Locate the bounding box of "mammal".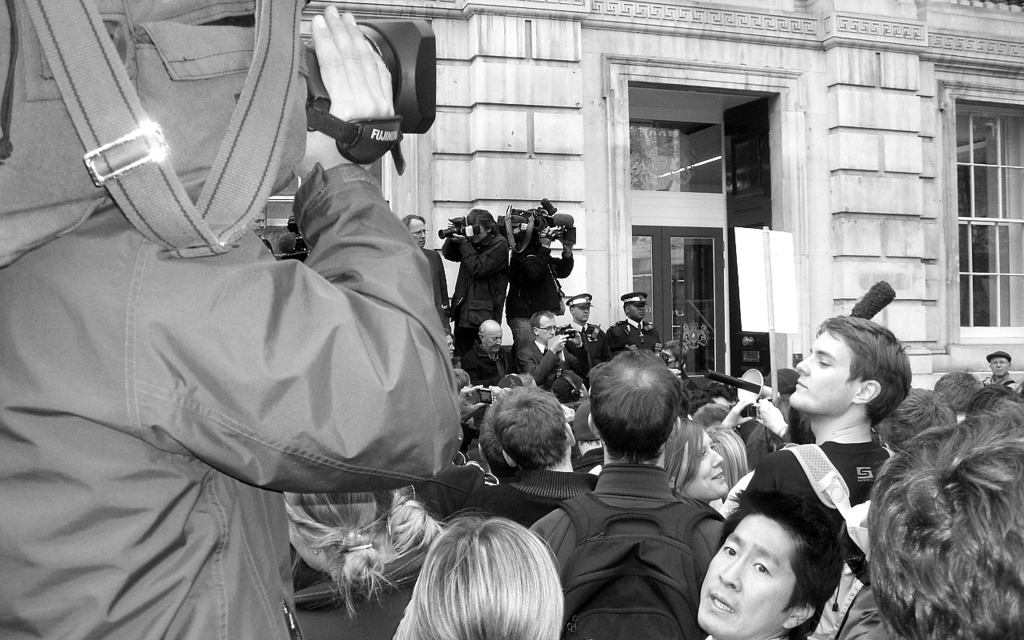
Bounding box: 387,506,566,639.
